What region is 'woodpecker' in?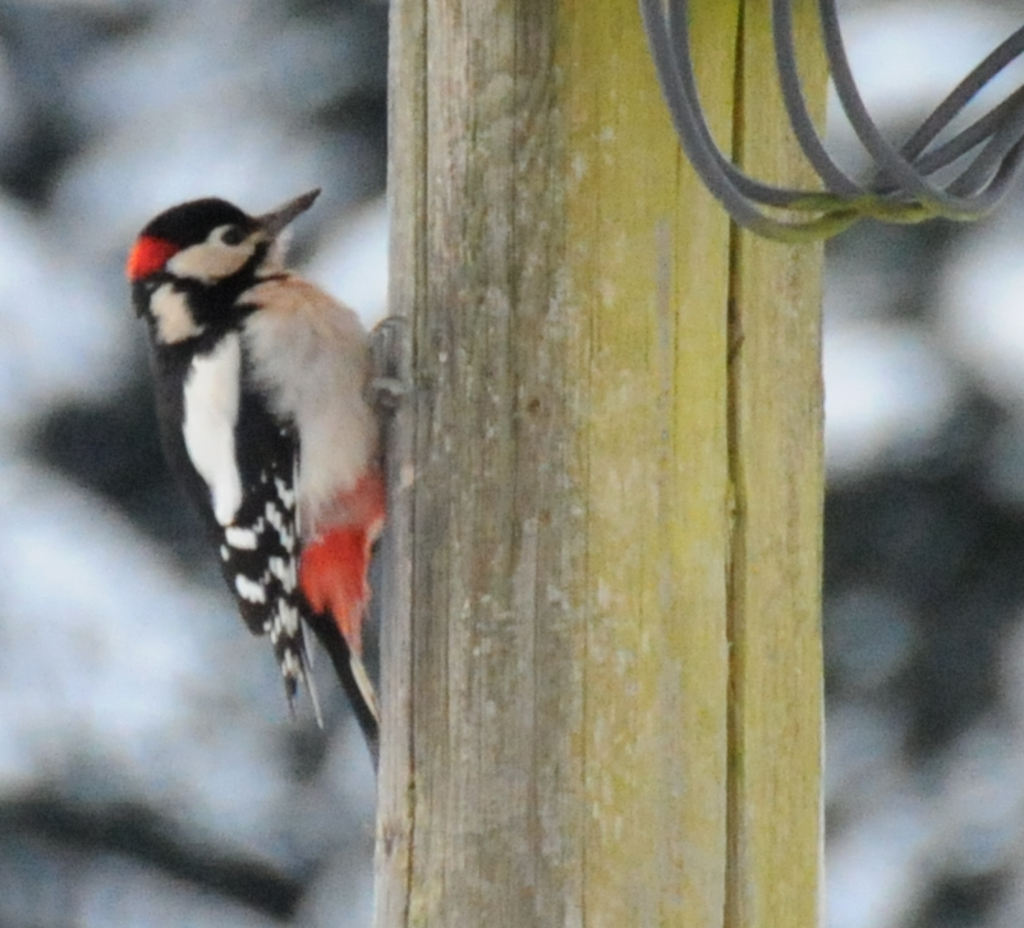
129, 182, 422, 772.
